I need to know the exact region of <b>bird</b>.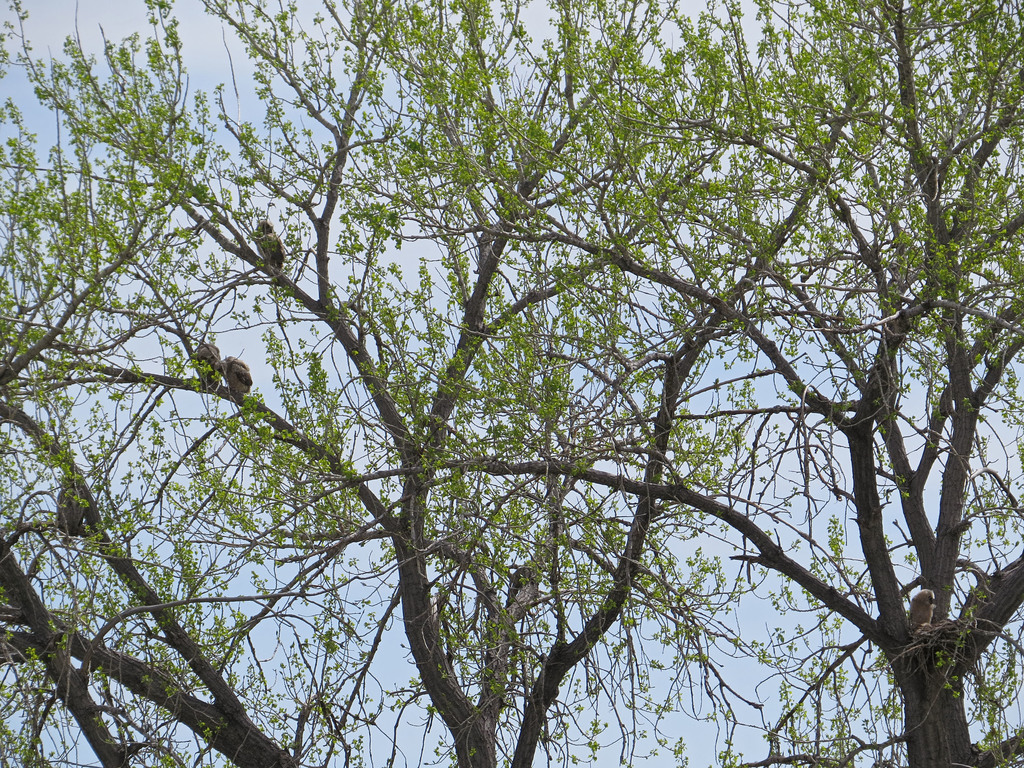
Region: [x1=53, y1=477, x2=92, y2=543].
